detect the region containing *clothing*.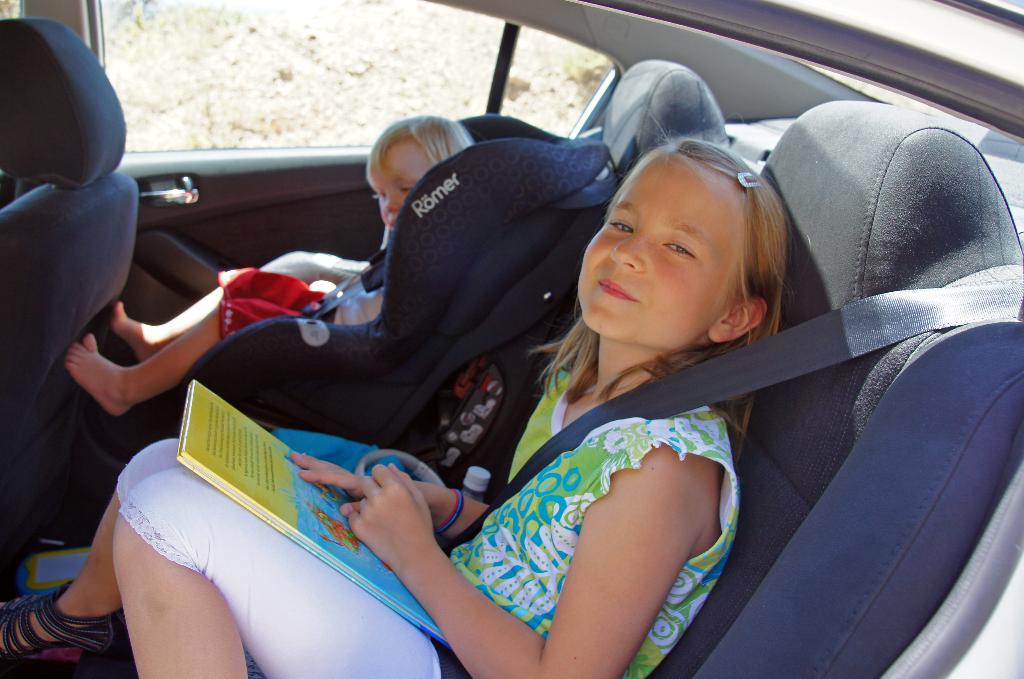
448,353,738,678.
